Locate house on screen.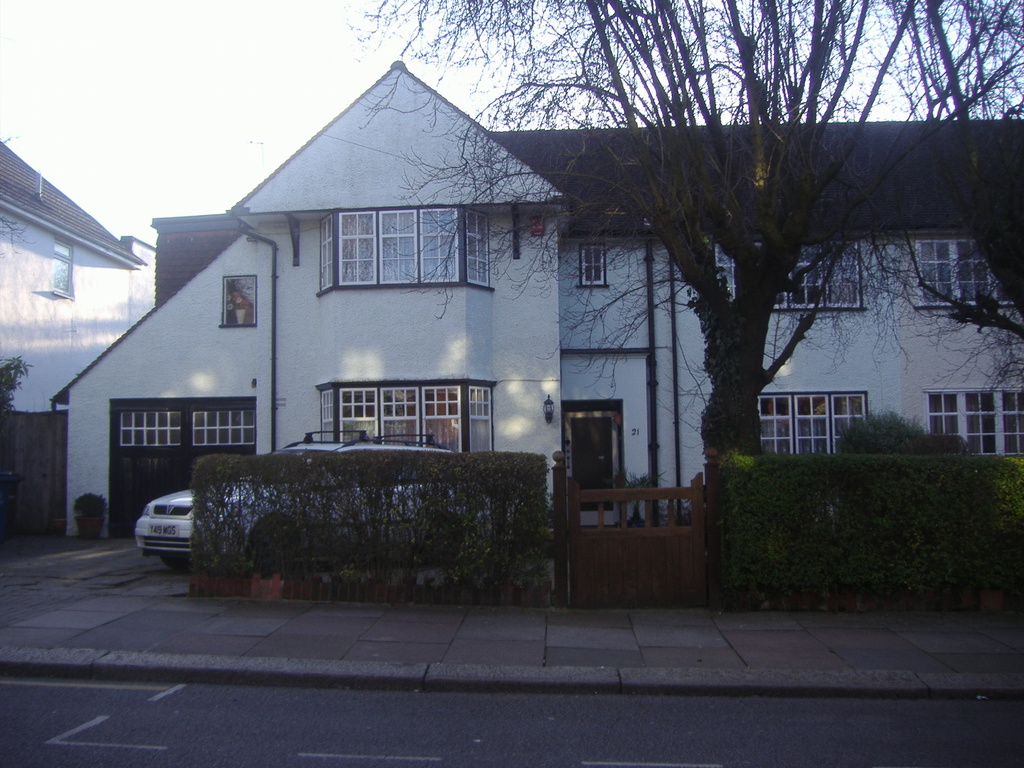
On screen at [43,61,1023,538].
